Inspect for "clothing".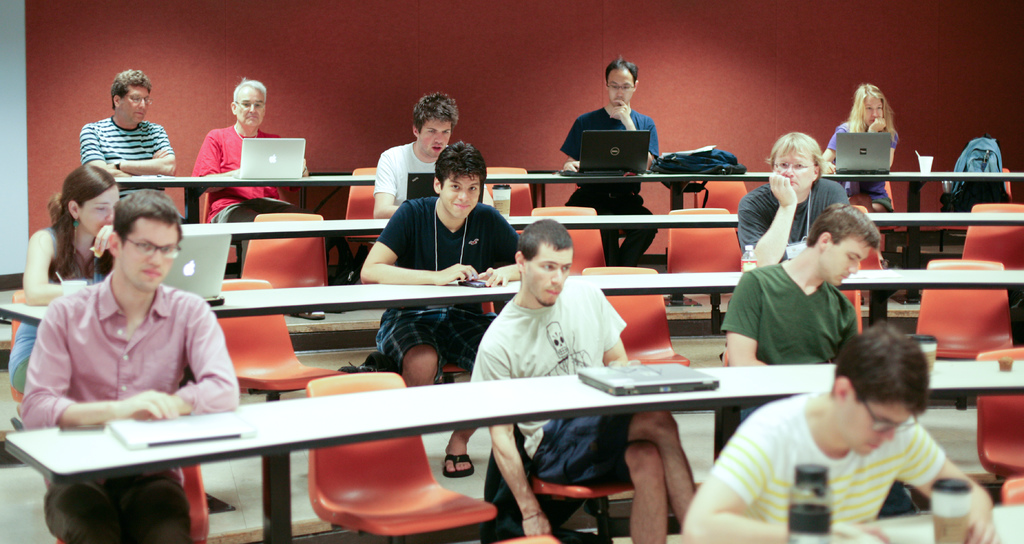
Inspection: pyautogui.locateOnScreen(559, 106, 659, 259).
